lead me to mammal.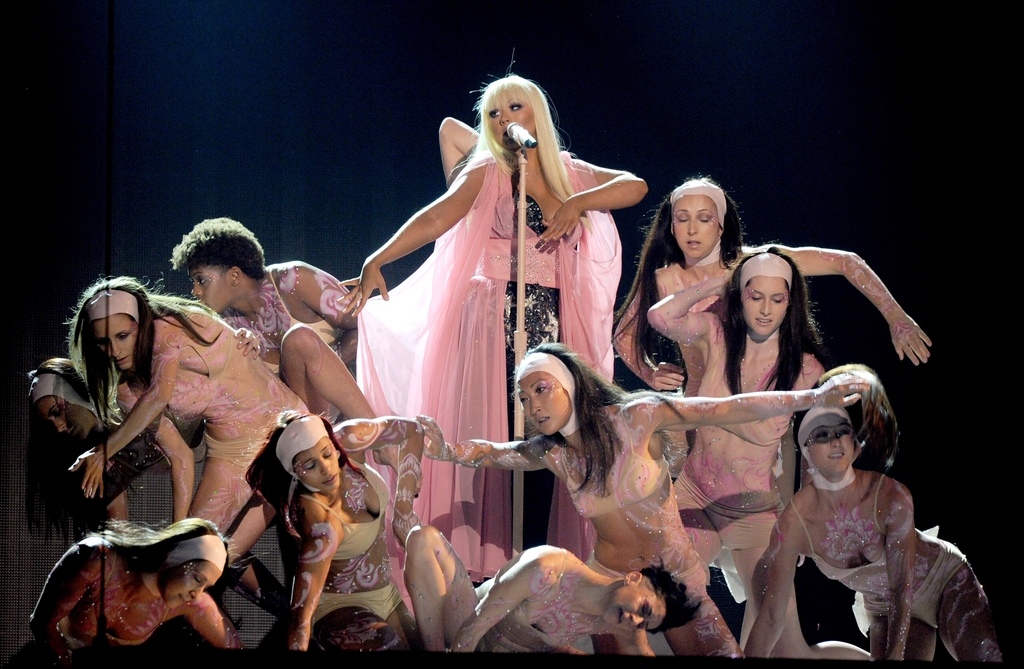
Lead to {"x1": 645, "y1": 243, "x2": 879, "y2": 665}.
